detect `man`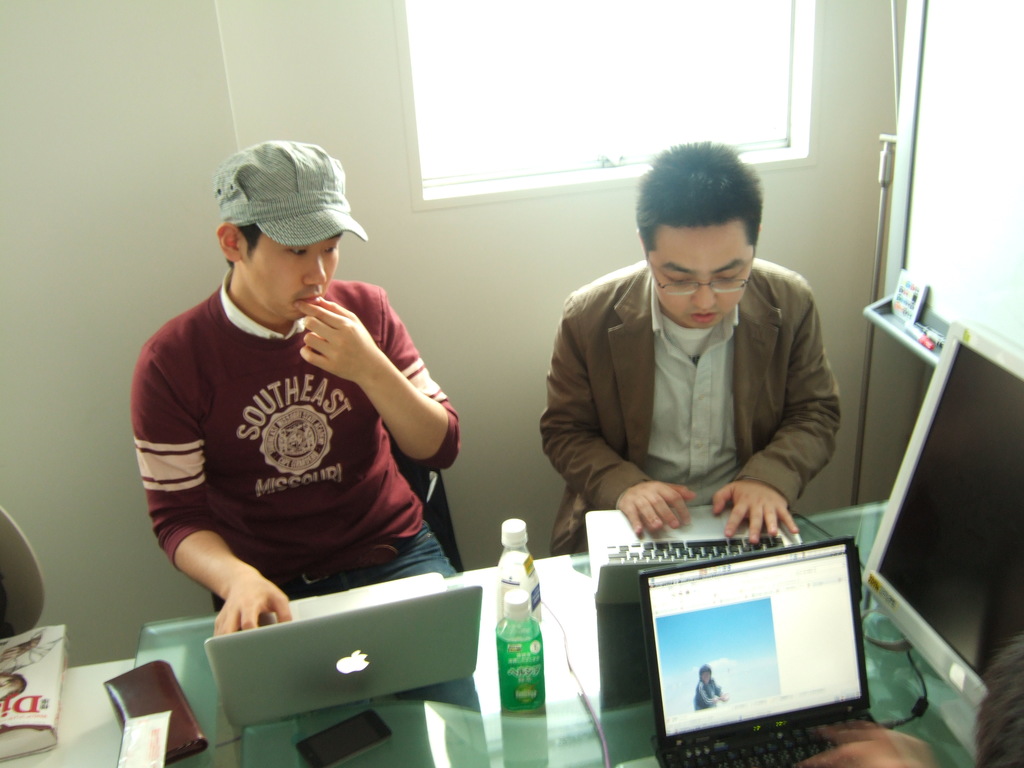
541,139,841,547
